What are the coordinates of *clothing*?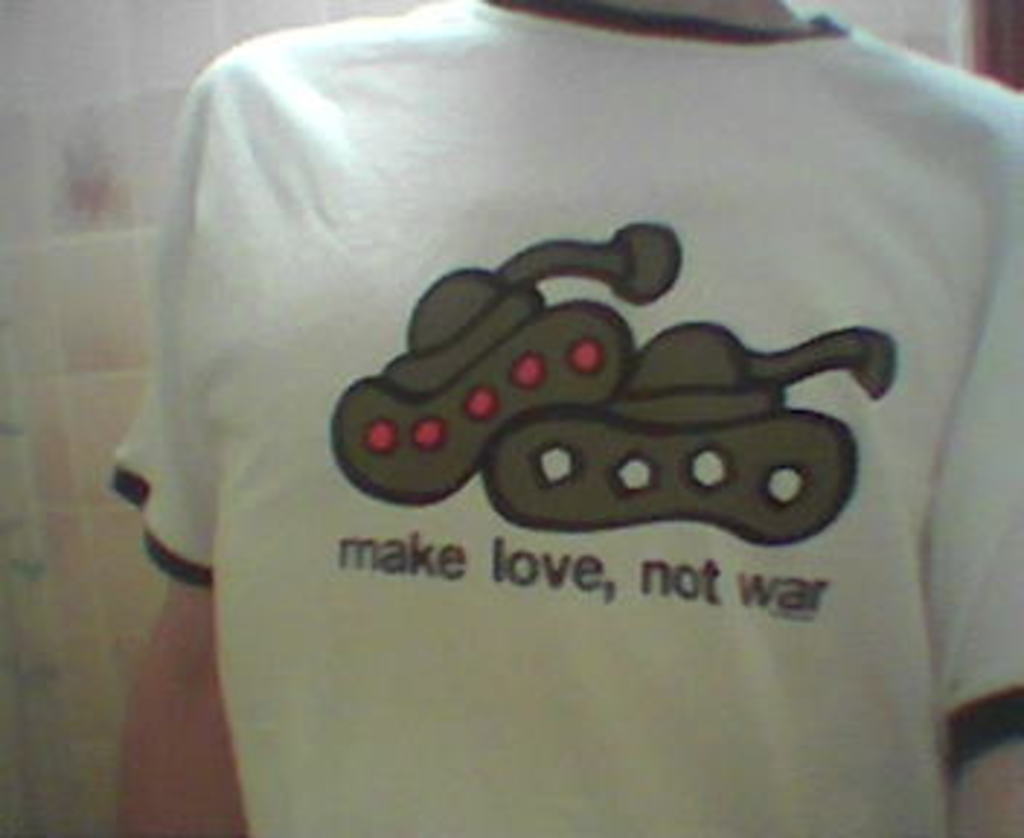
<region>47, 0, 1023, 837</region>.
